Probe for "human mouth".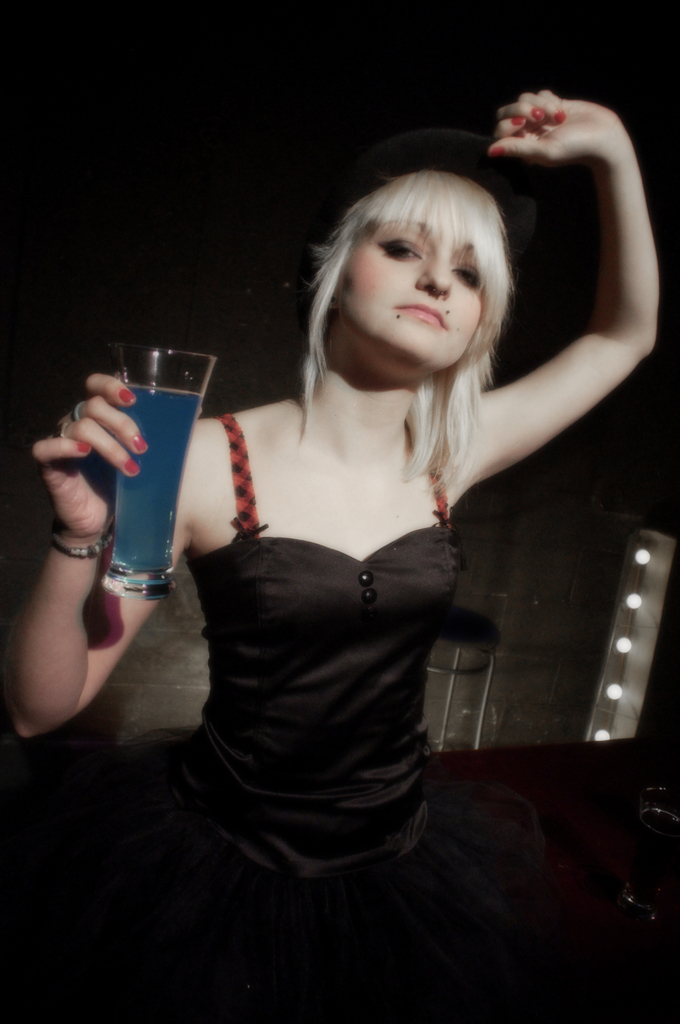
Probe result: 395/294/448/326.
